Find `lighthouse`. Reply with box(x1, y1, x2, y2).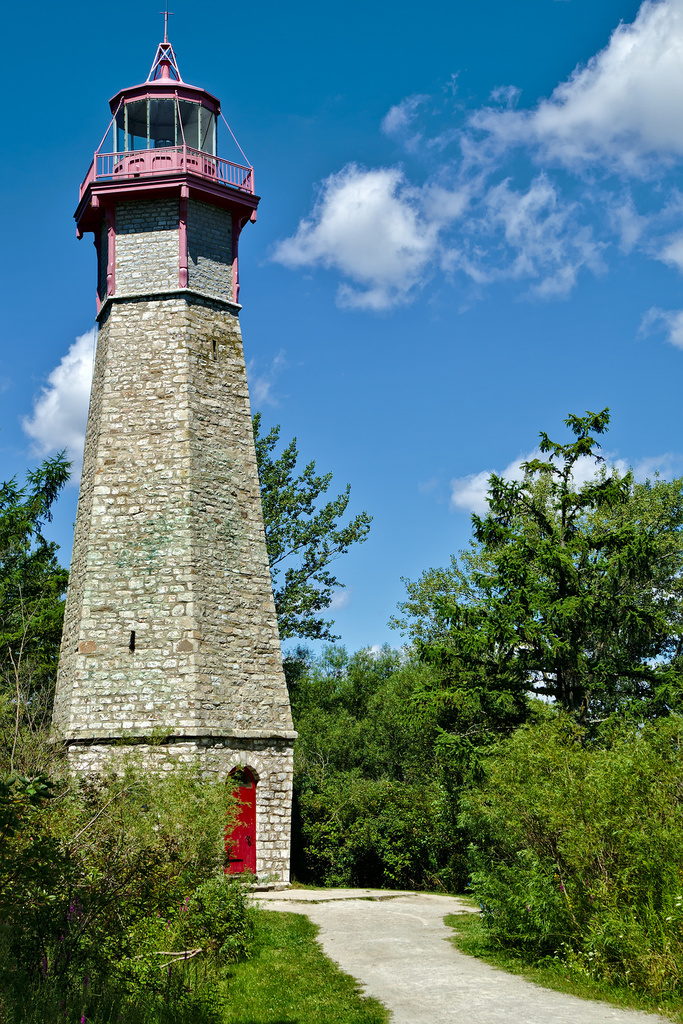
box(41, 0, 301, 879).
